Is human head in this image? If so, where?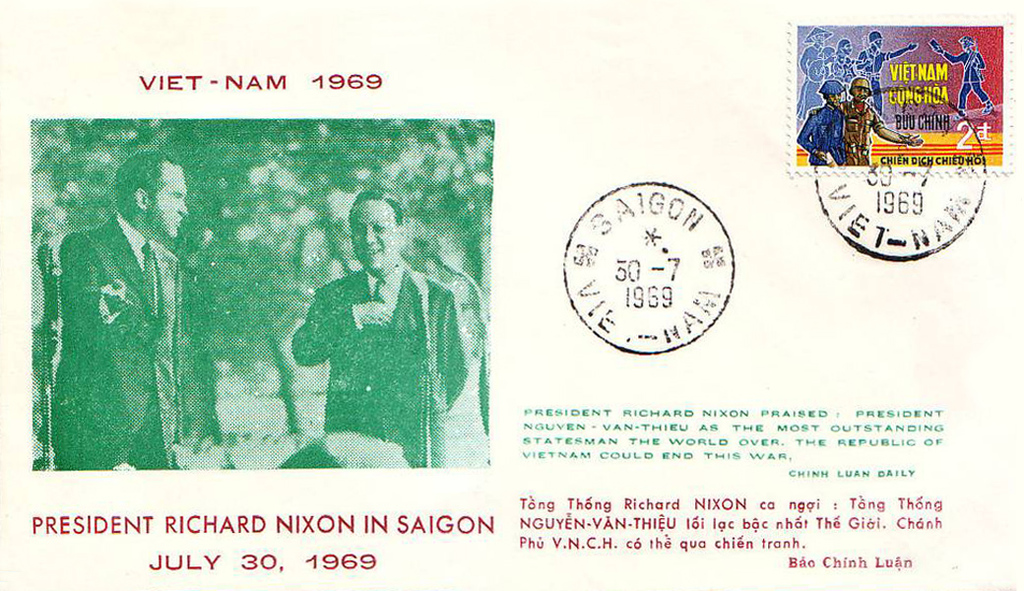
Yes, at 963, 37, 978, 53.
